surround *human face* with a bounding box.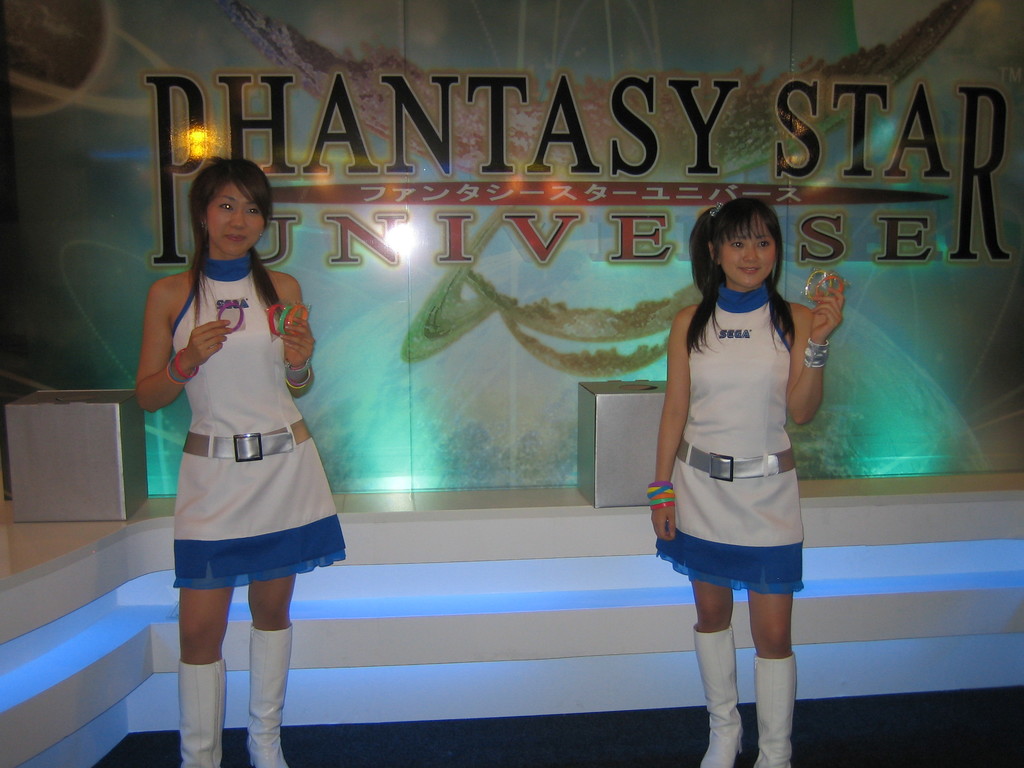
locate(724, 223, 779, 289).
